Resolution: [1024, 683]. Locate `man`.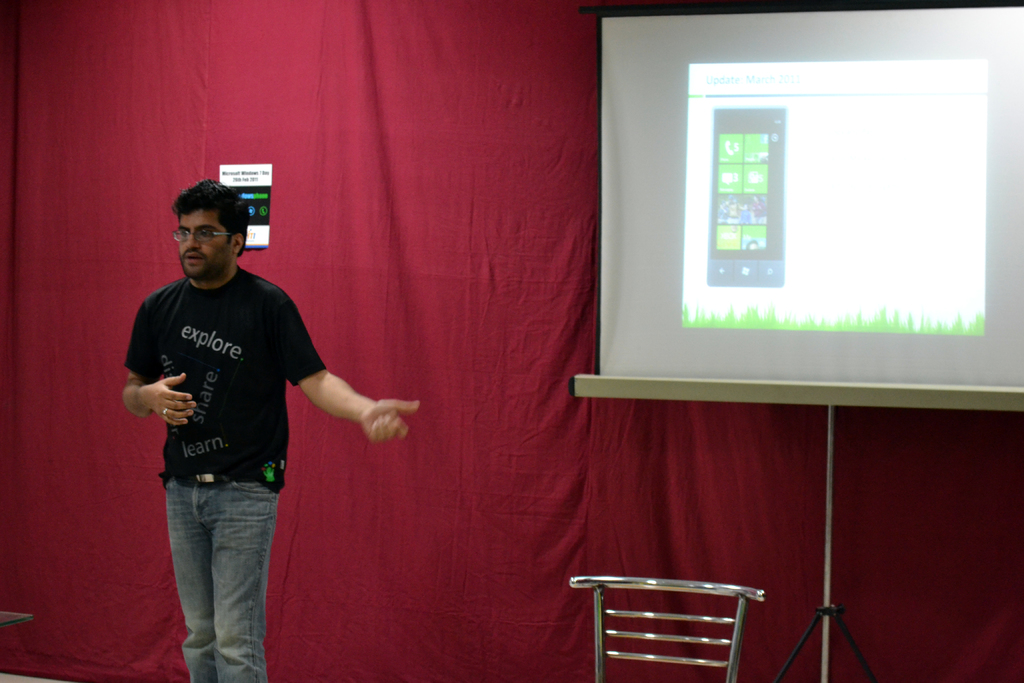
115/183/385/658.
